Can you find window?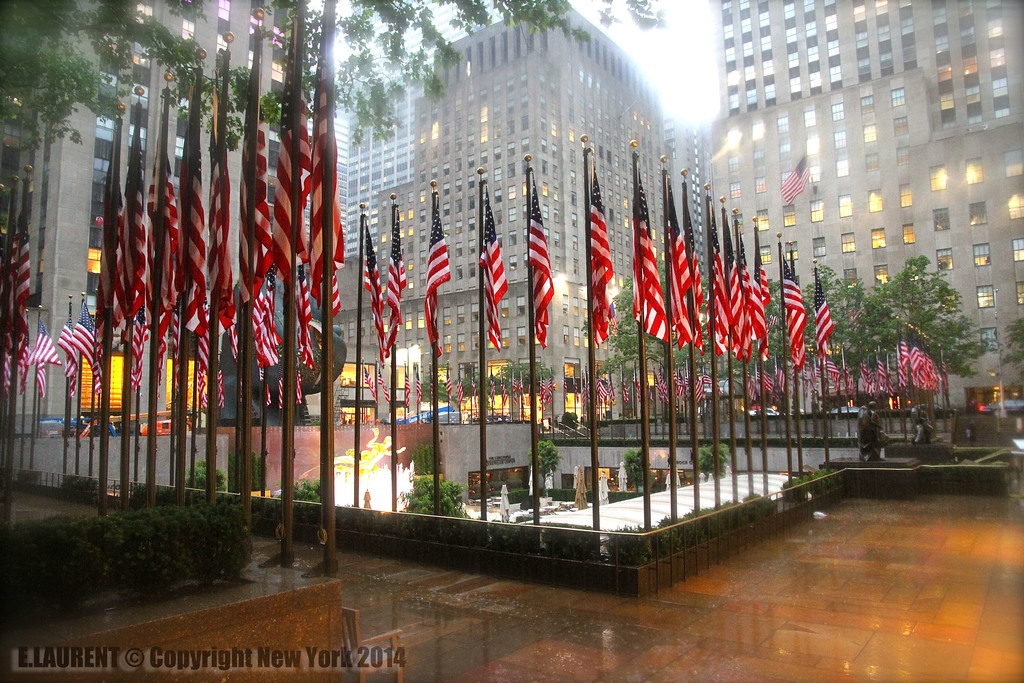
Yes, bounding box: 865/124/878/140.
